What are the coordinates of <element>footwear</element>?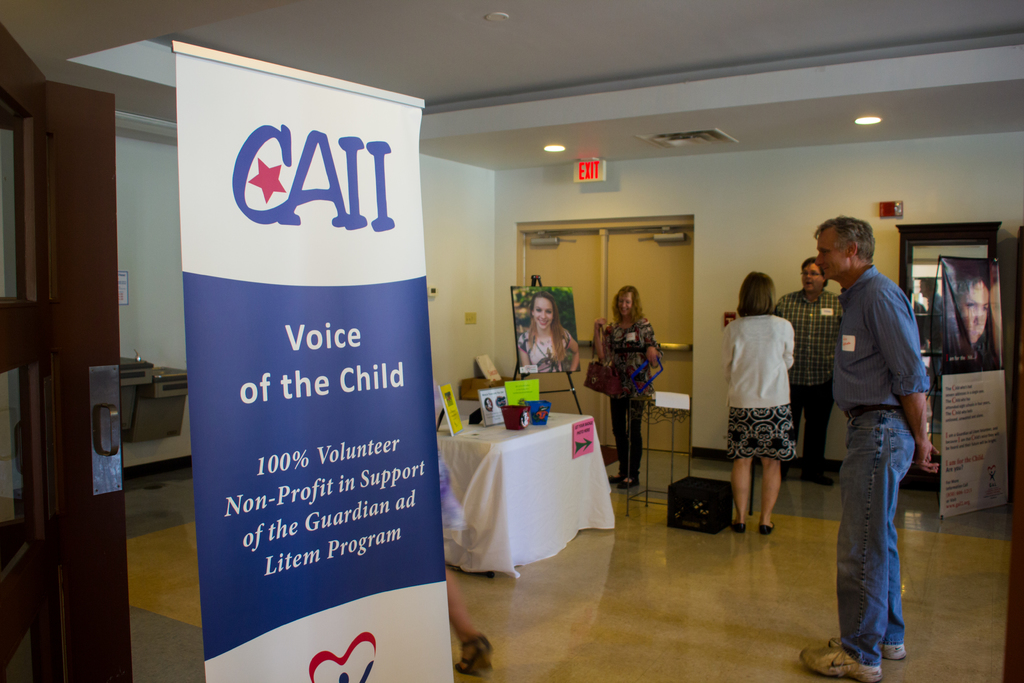
rect(728, 521, 746, 536).
